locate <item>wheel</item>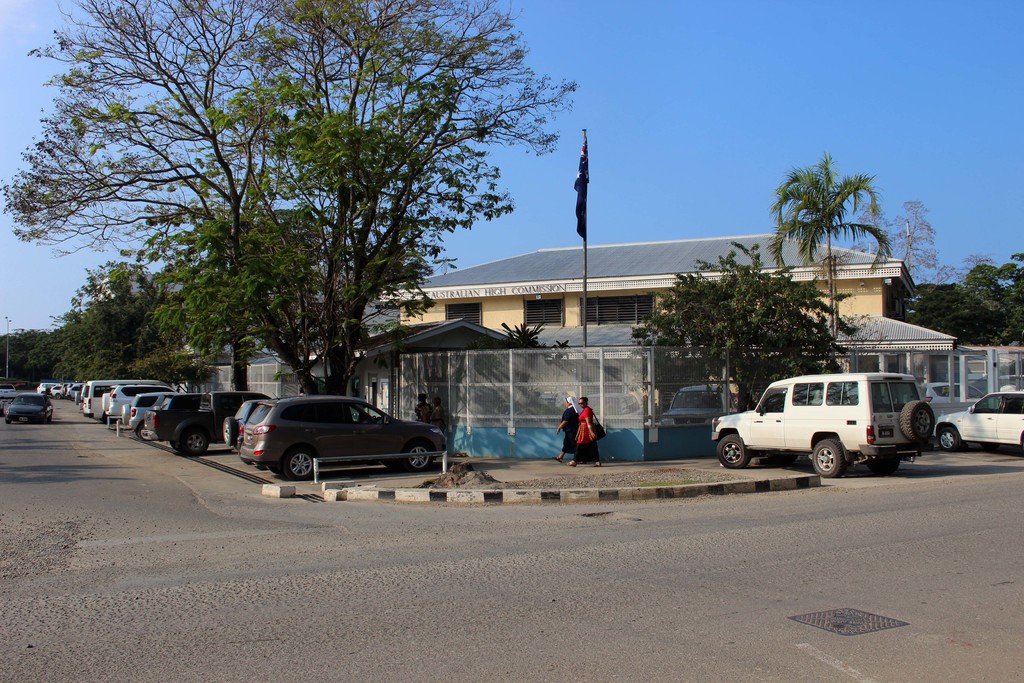
285/447/317/479
